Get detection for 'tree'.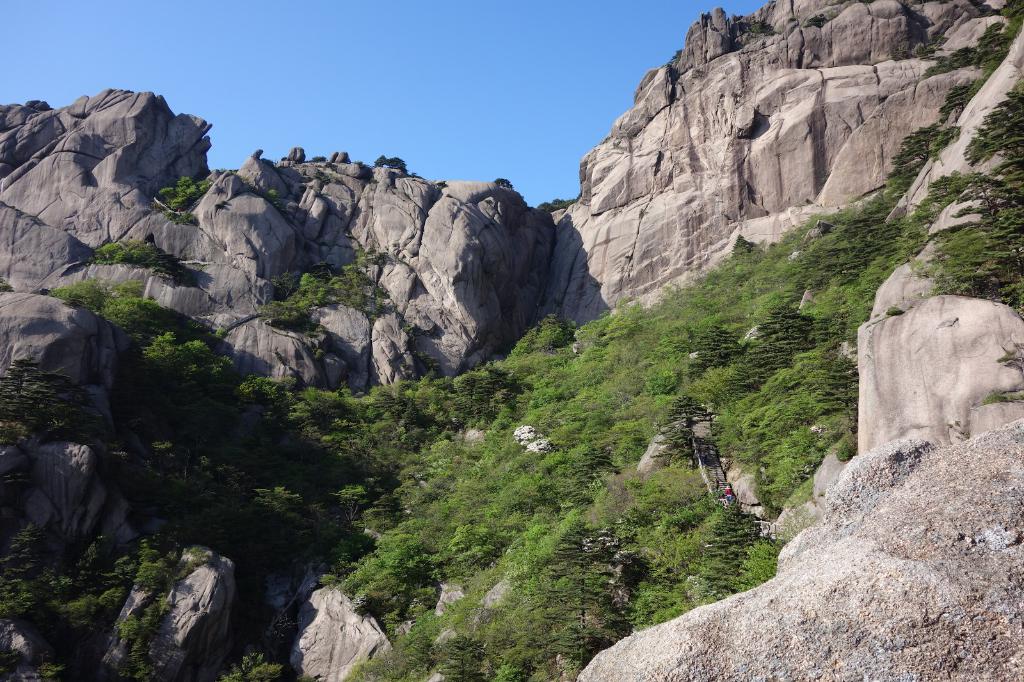
Detection: (694, 486, 765, 605).
